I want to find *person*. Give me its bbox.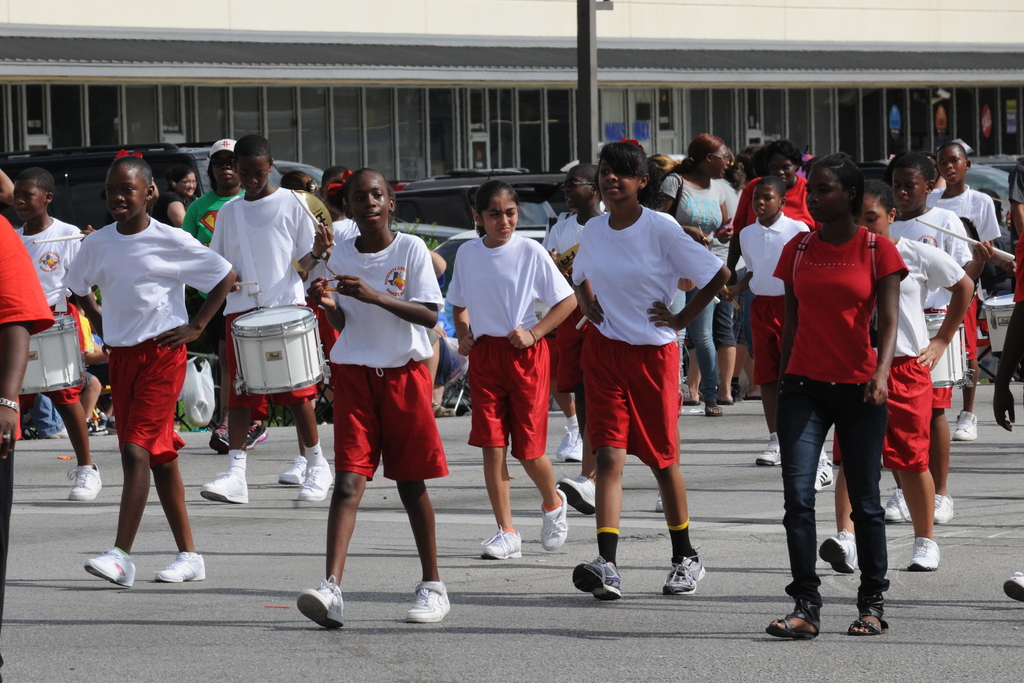
(575, 138, 723, 604).
